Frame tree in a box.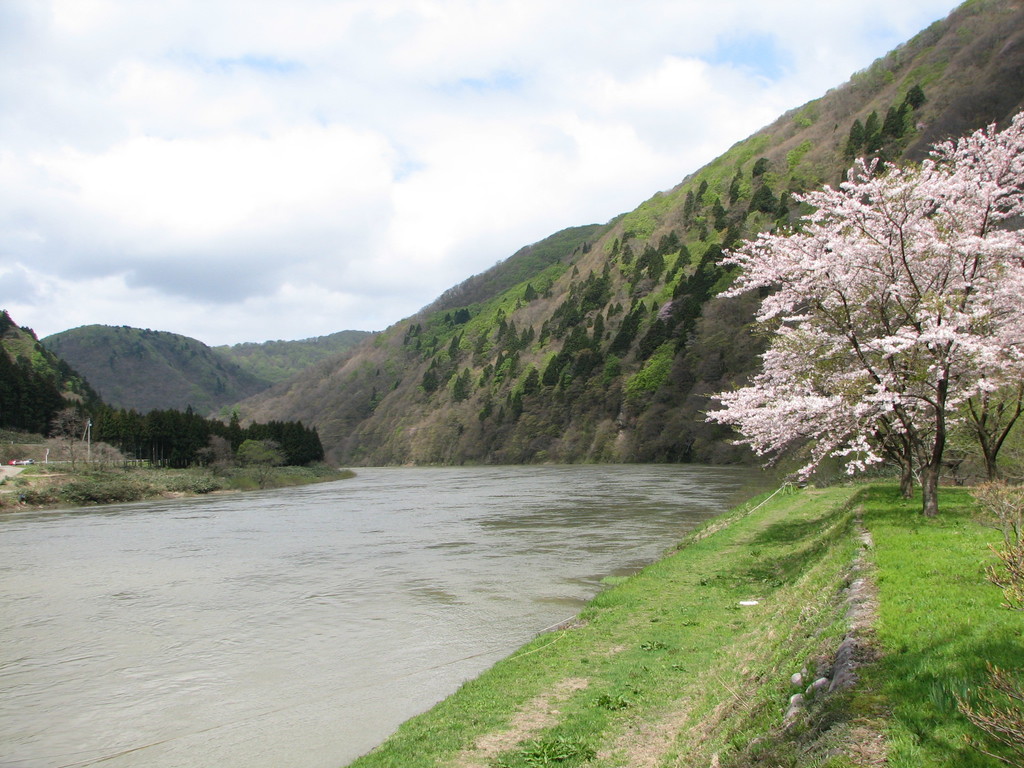
pyautogui.locateOnScreen(493, 347, 503, 376).
